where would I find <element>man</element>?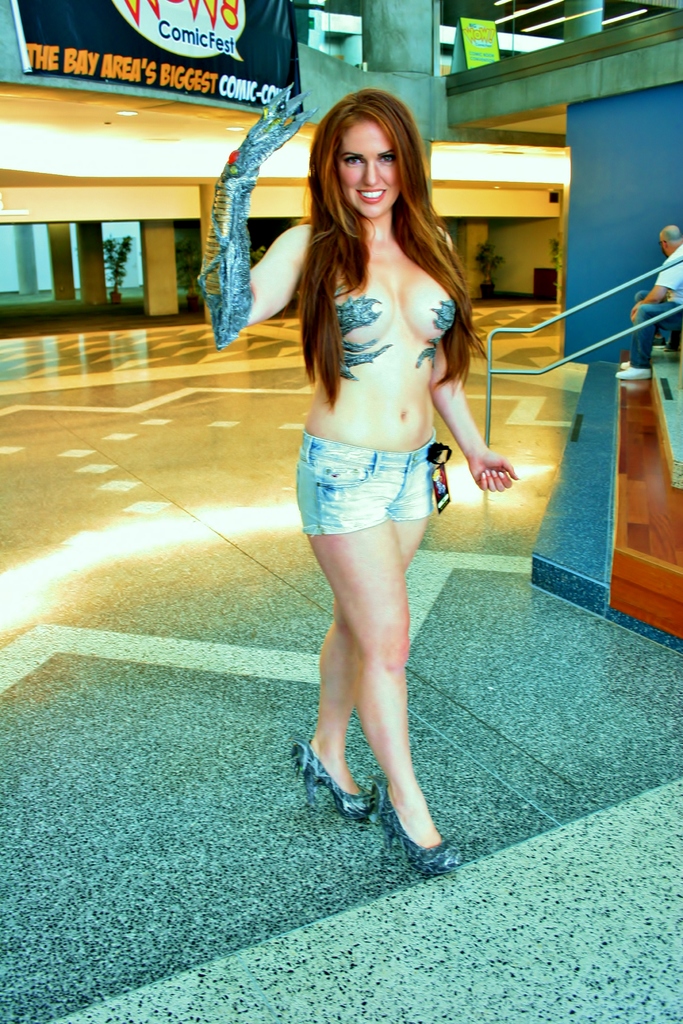
At BBox(617, 226, 682, 381).
